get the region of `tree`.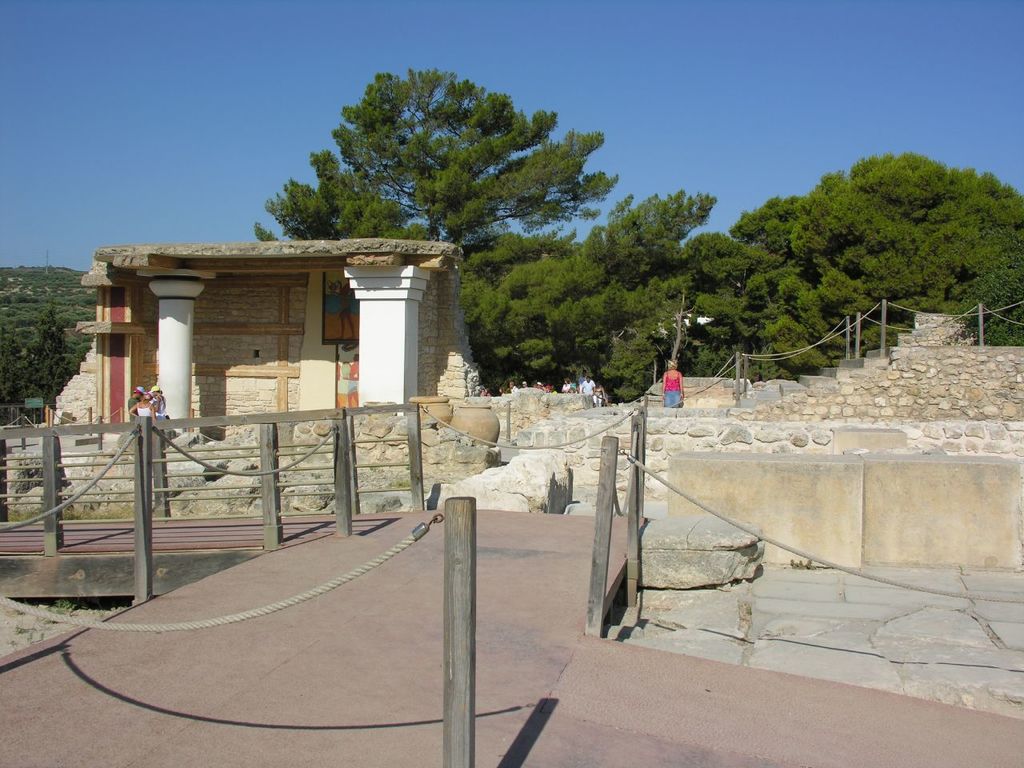
BBox(258, 70, 626, 320).
